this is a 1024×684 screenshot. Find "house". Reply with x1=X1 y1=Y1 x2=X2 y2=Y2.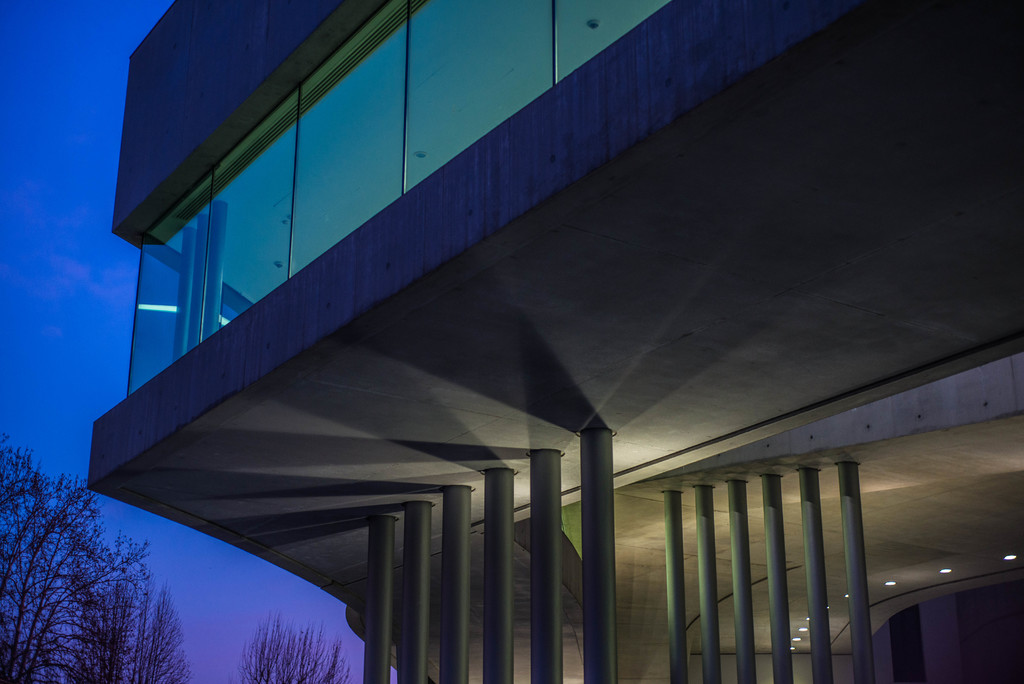
x1=84 y1=0 x2=1023 y2=683.
